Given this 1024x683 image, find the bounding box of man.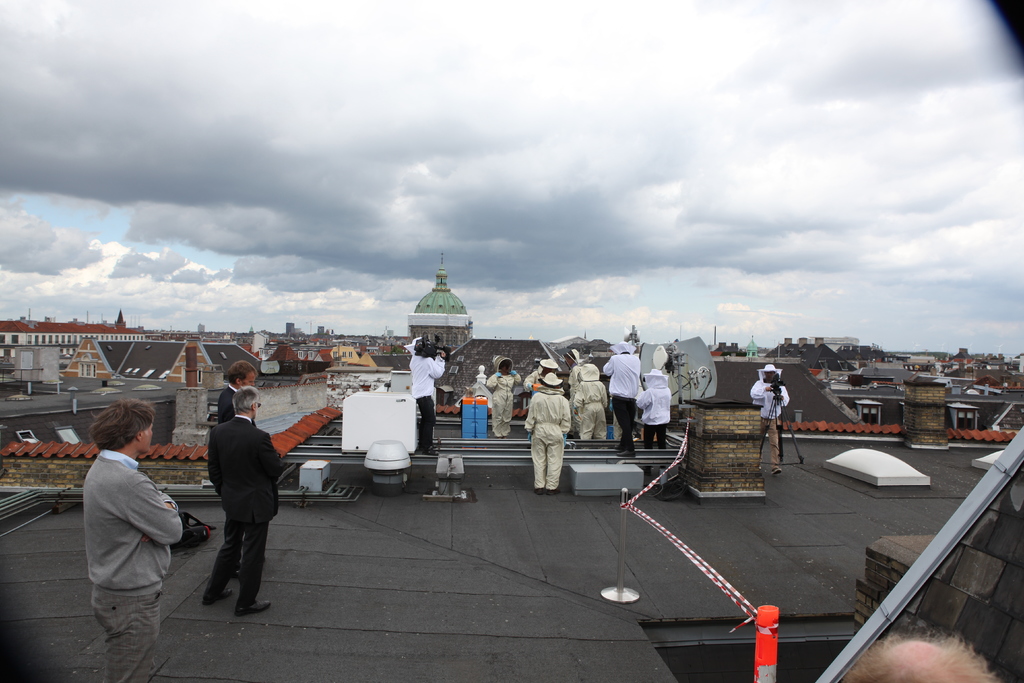
[636,366,672,472].
